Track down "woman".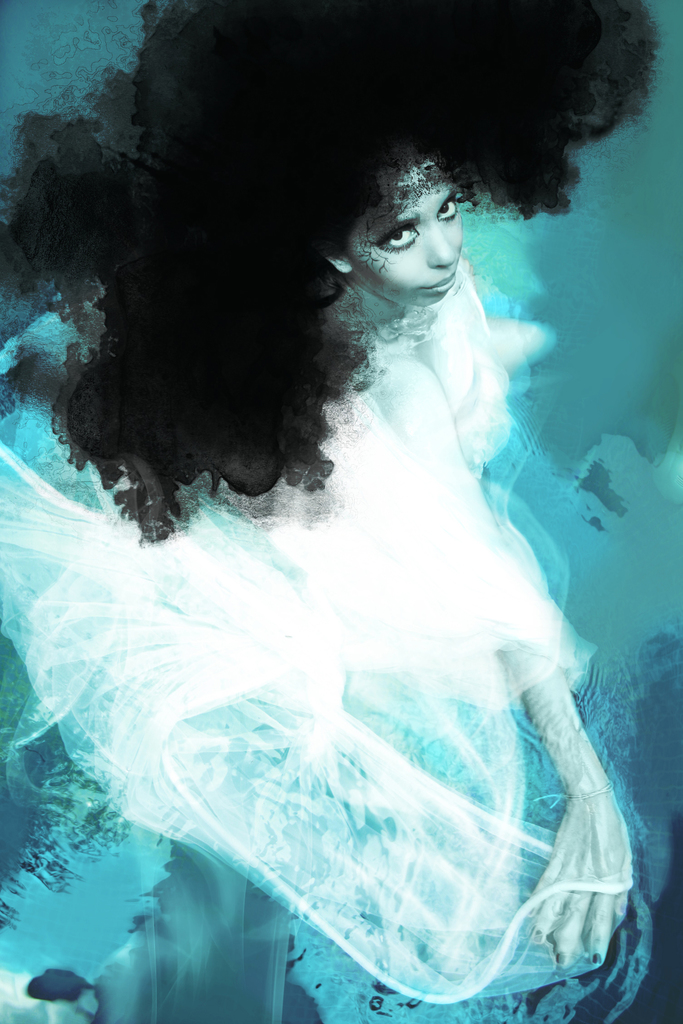
Tracked to bbox=[0, 0, 682, 998].
